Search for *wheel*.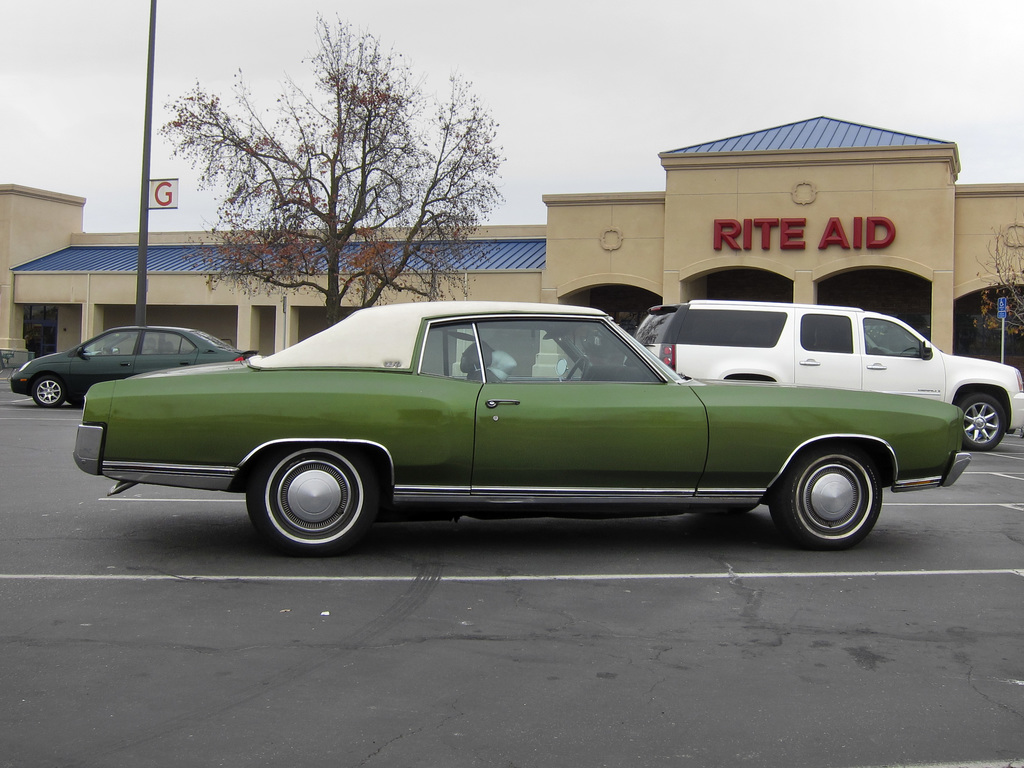
Found at crop(960, 392, 1006, 451).
